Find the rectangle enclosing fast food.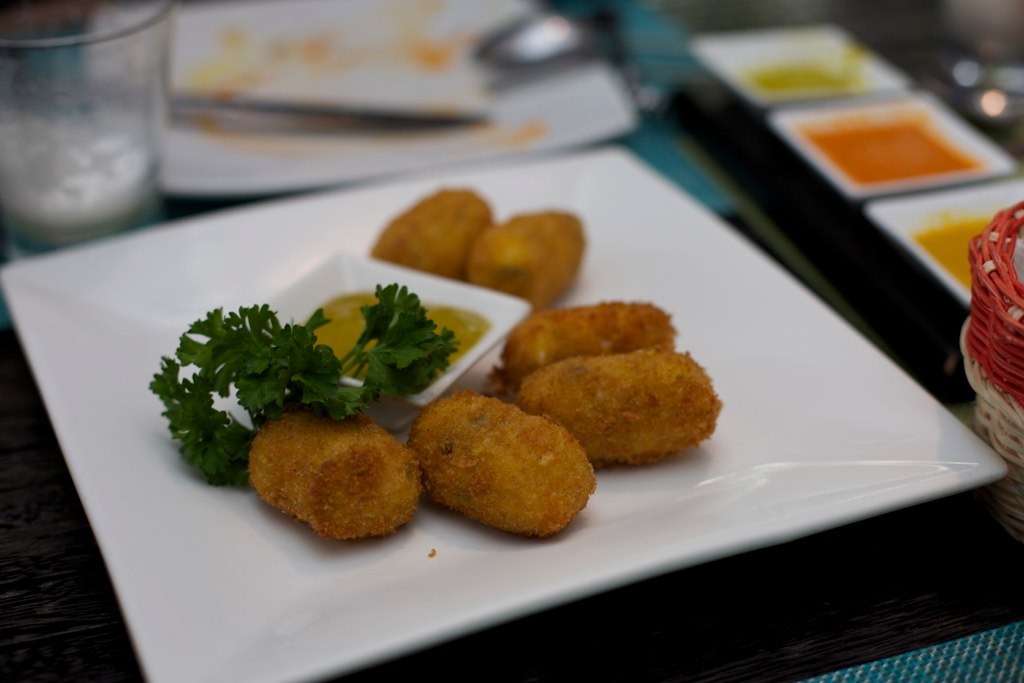
(519,355,725,455).
